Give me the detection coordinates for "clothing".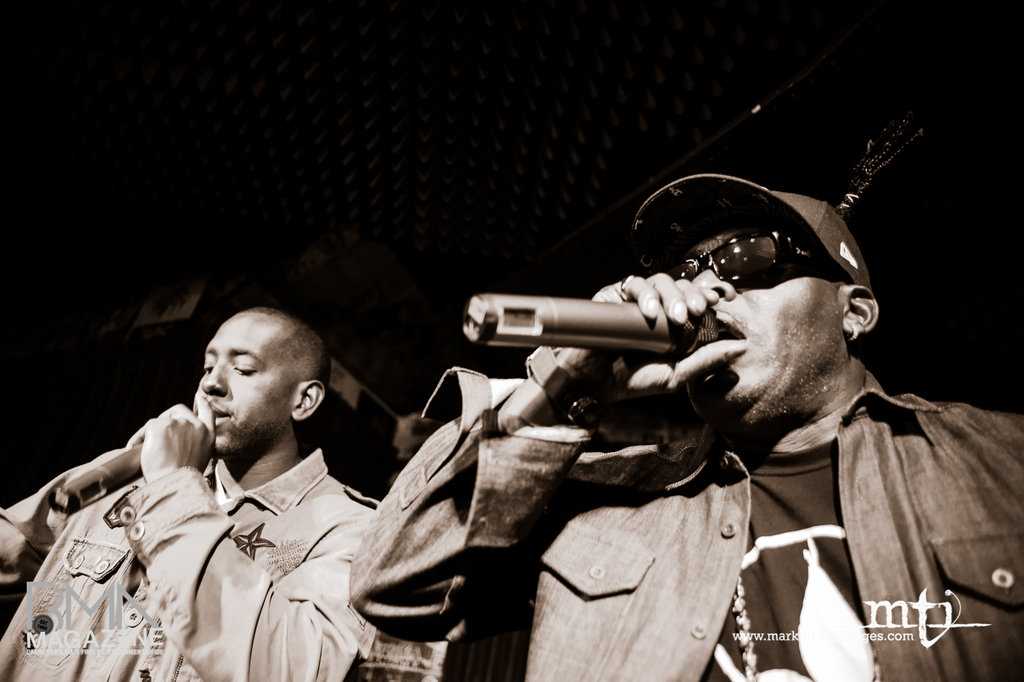
<region>346, 369, 1023, 681</region>.
